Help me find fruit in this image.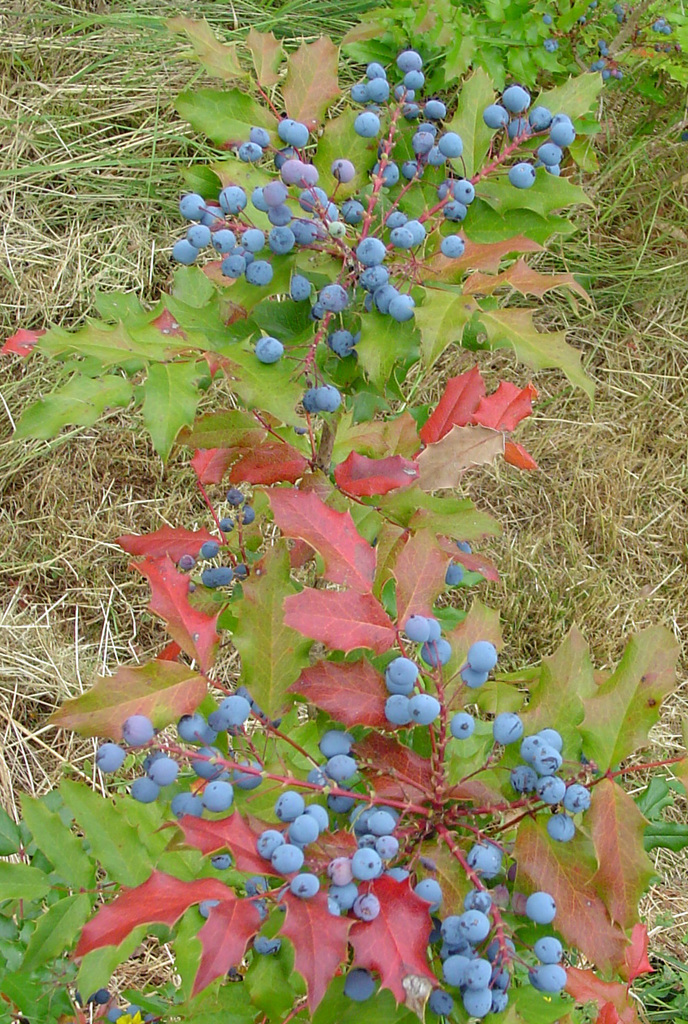
Found it: BBox(444, 557, 463, 586).
